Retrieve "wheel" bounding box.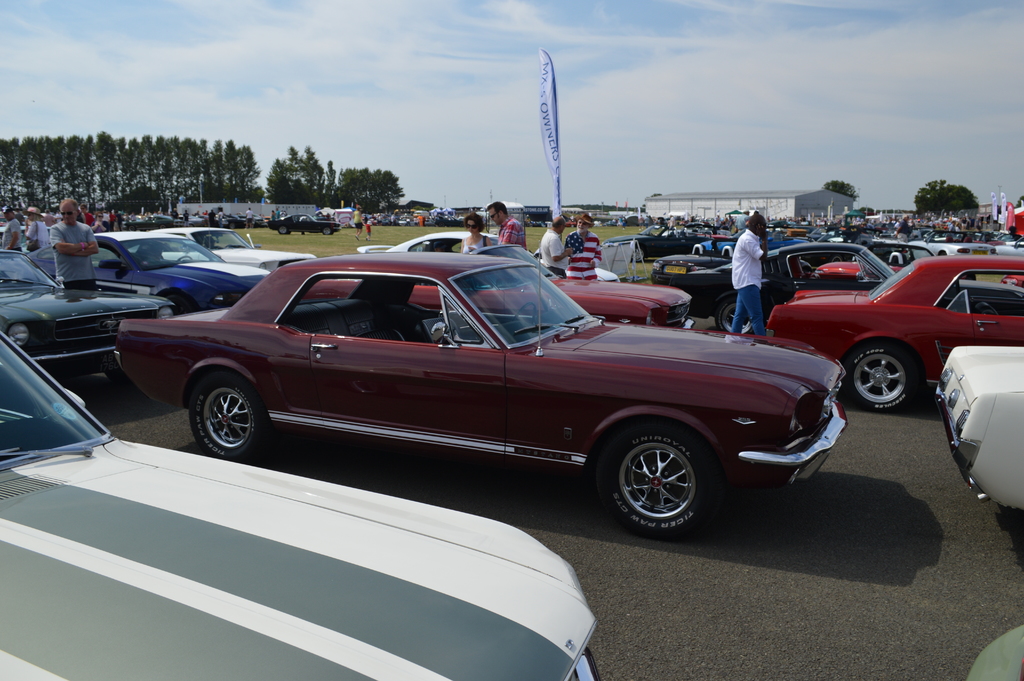
Bounding box: rect(276, 227, 287, 234).
